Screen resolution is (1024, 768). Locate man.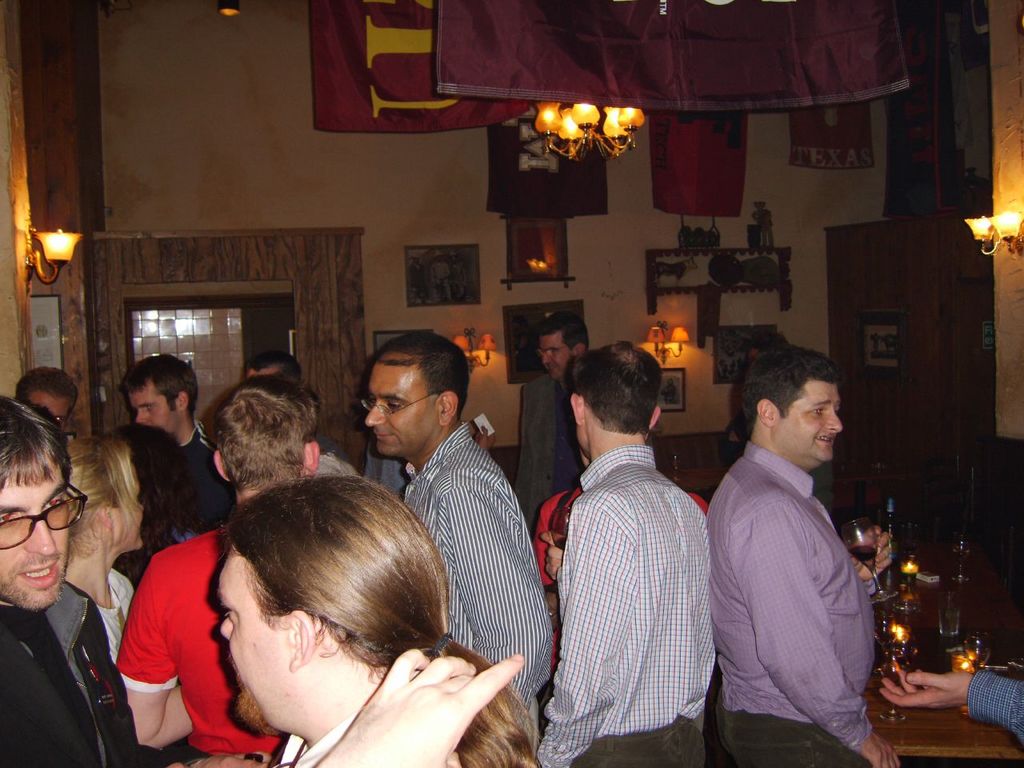
pyautogui.locateOnScreen(515, 310, 586, 551).
